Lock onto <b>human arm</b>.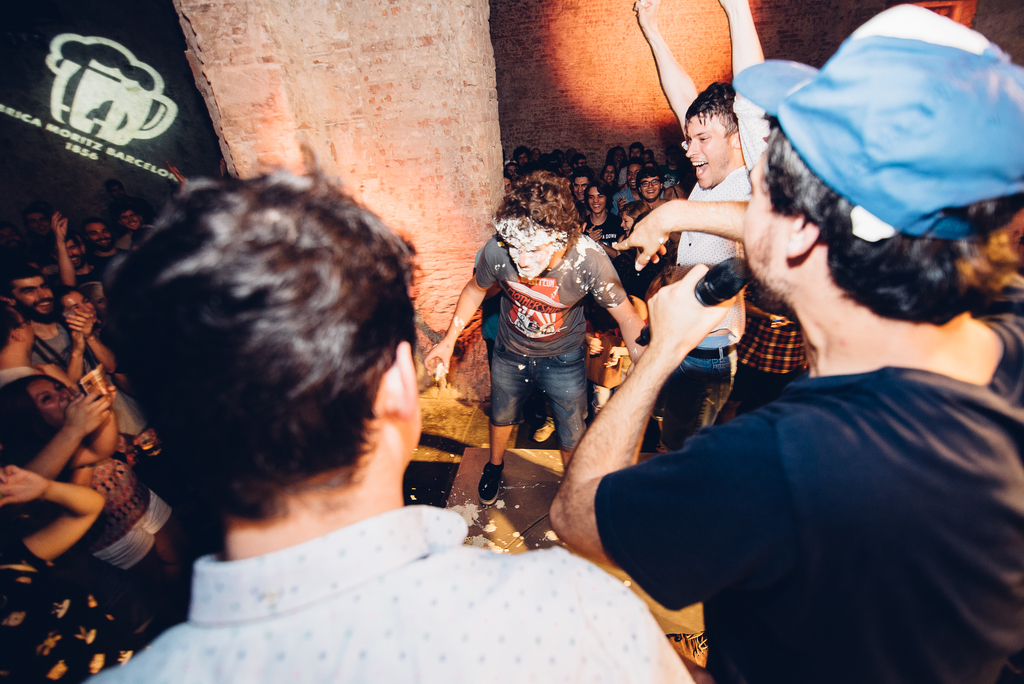
Locked: x1=545 y1=259 x2=785 y2=615.
